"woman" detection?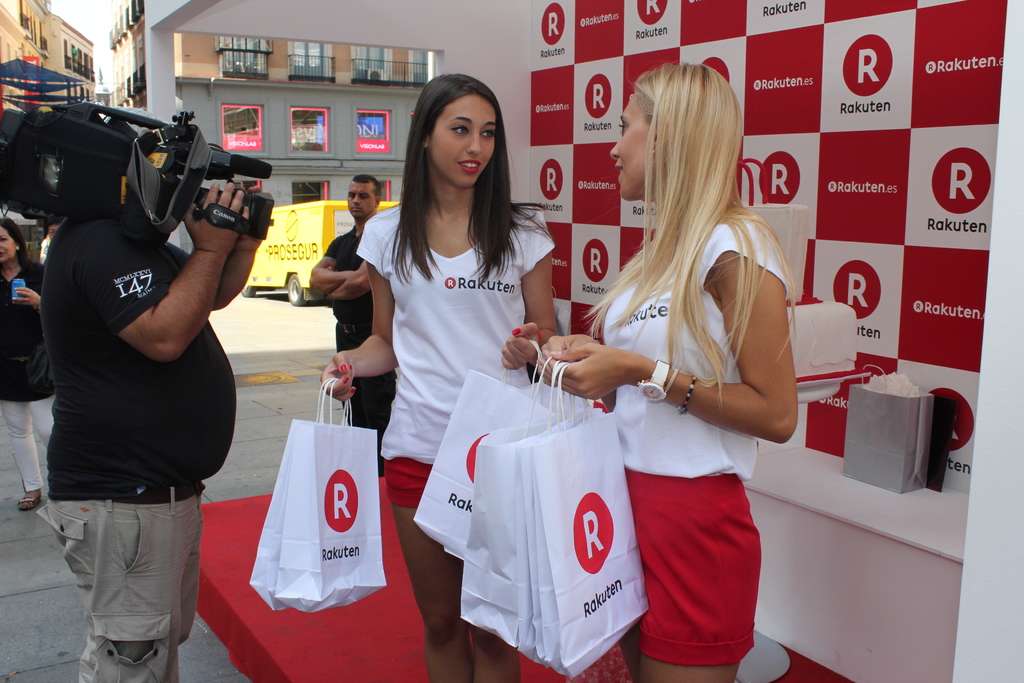
0, 220, 58, 511
